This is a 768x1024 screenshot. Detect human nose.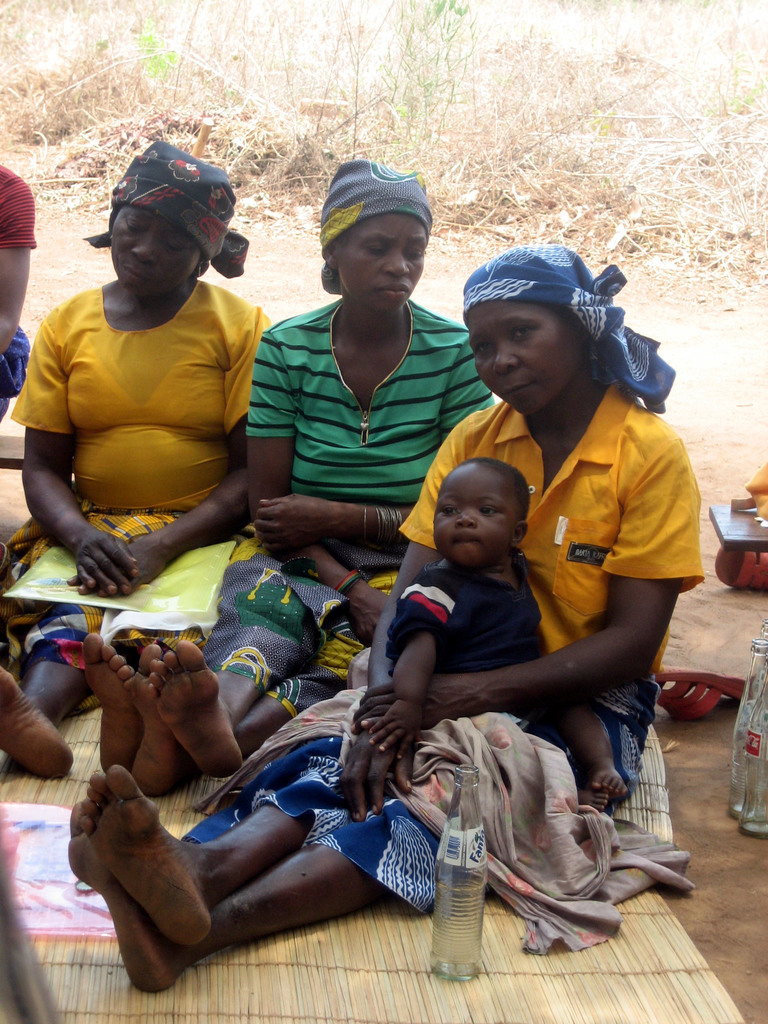
[129,241,157,267].
